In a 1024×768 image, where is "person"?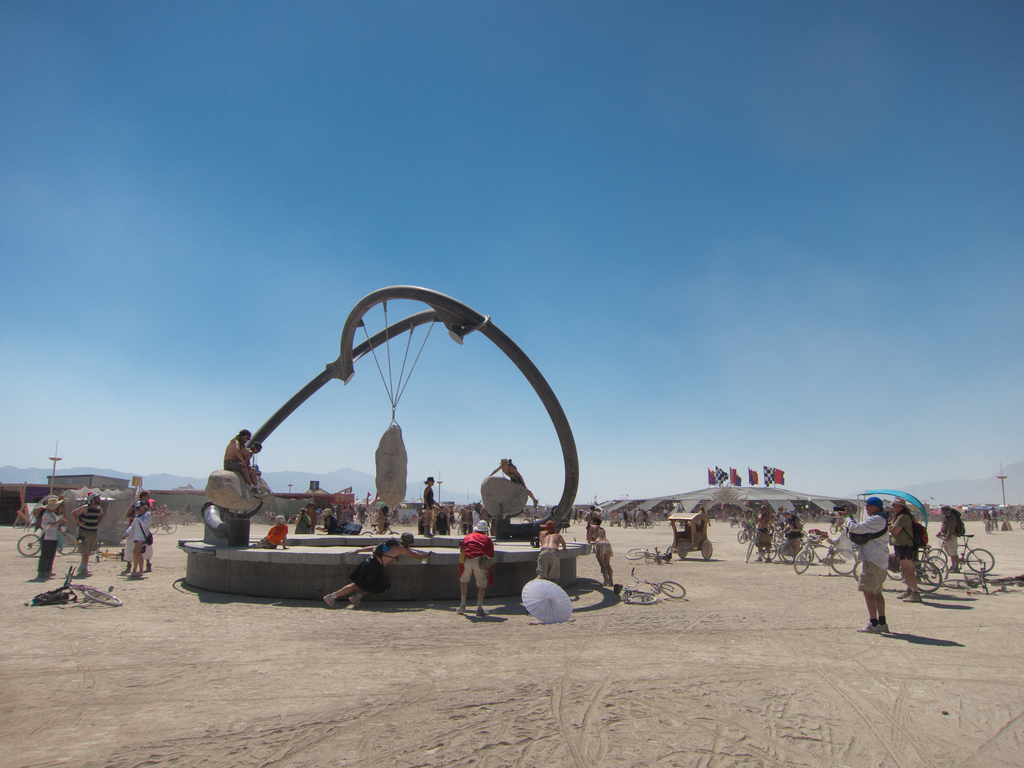
(124,490,152,521).
